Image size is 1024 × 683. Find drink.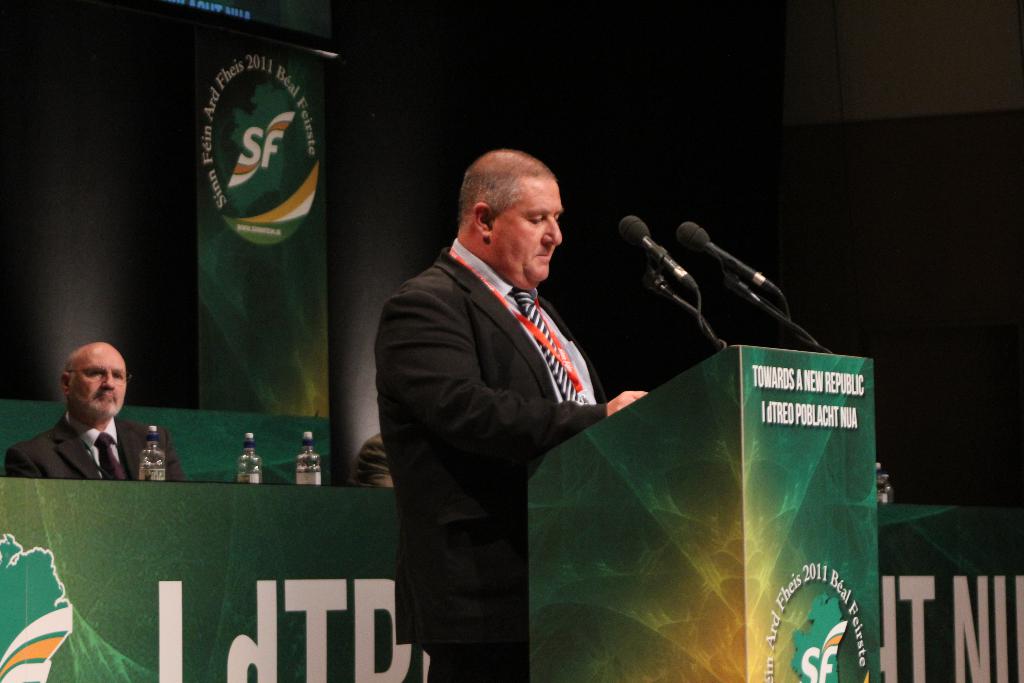
bbox(296, 448, 326, 485).
